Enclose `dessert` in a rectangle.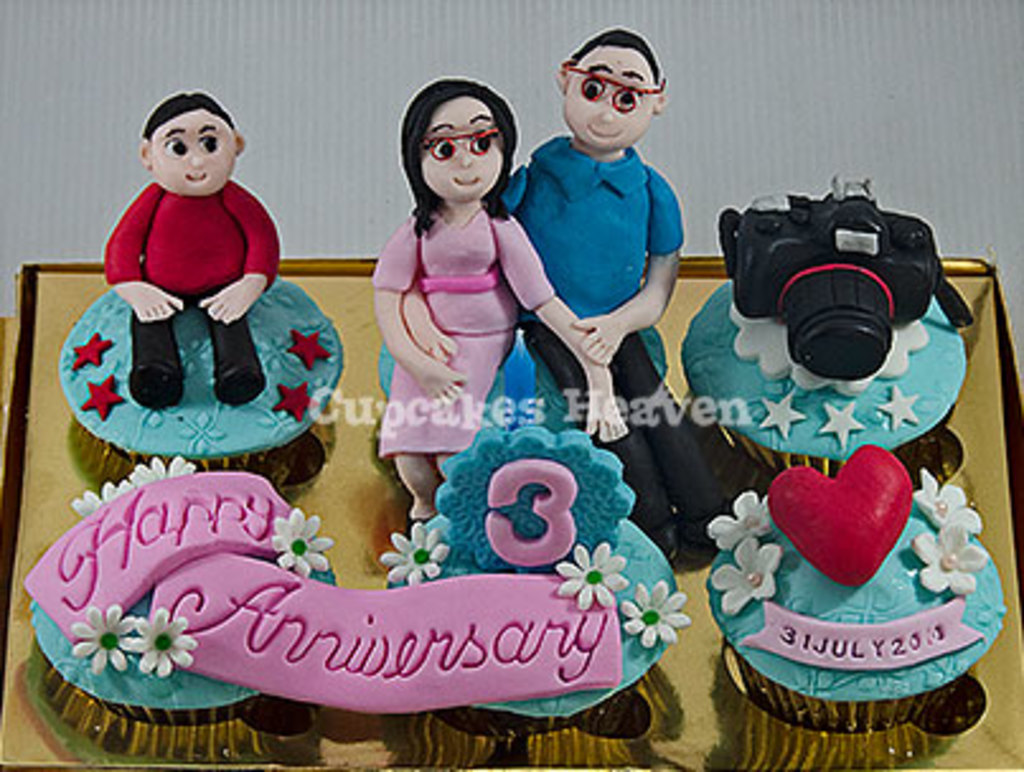
<region>701, 444, 999, 734</region>.
